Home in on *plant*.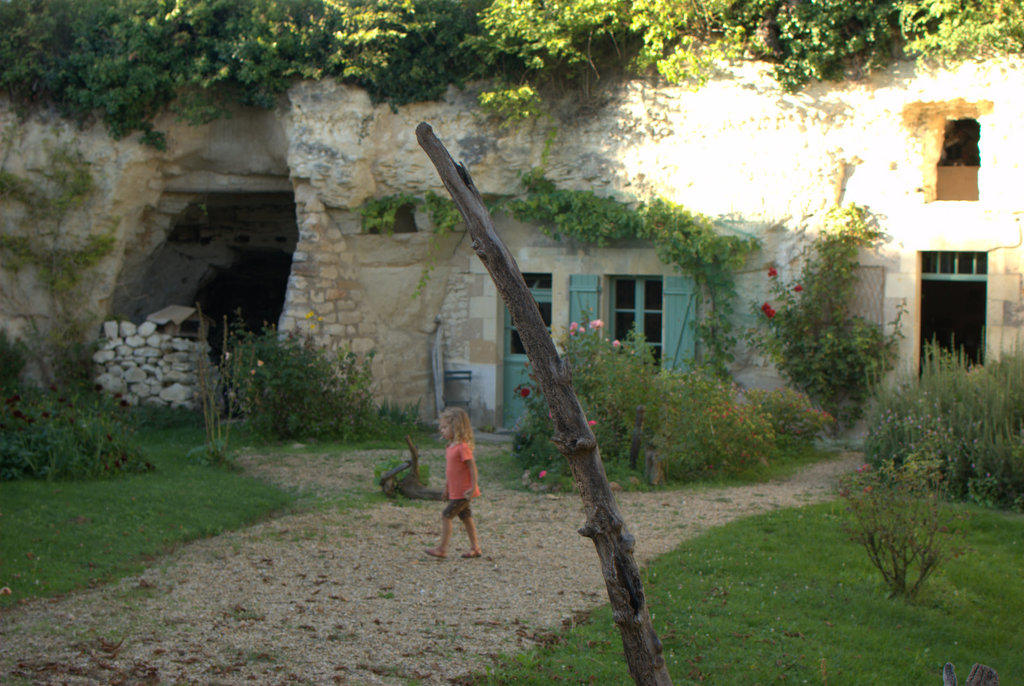
Homed in at <region>845, 477, 950, 607</region>.
